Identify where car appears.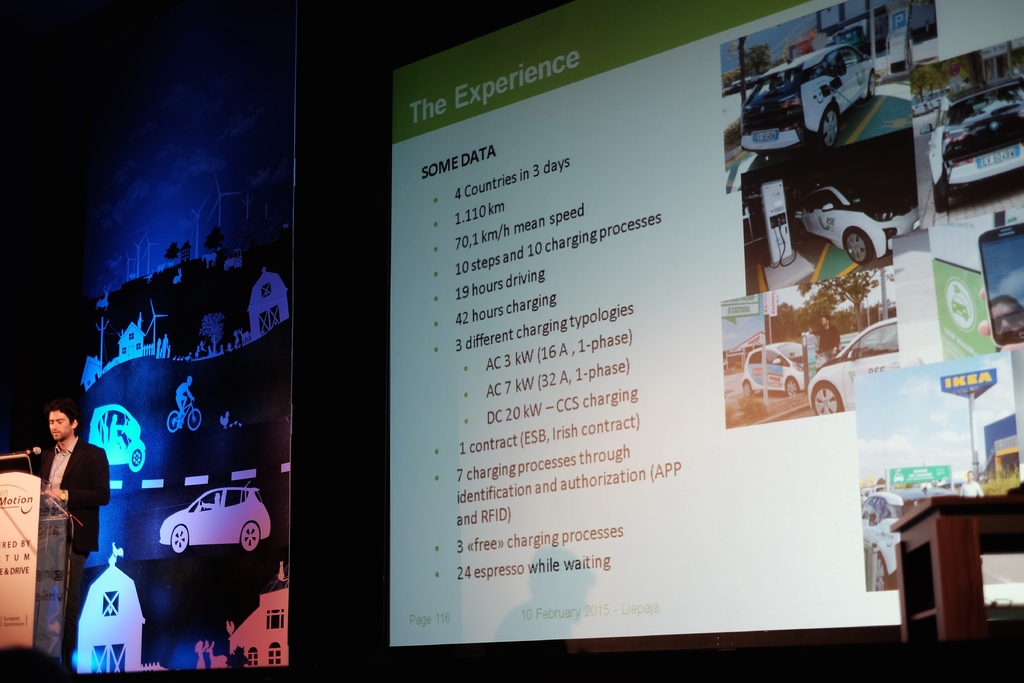
Appears at x1=808, y1=318, x2=899, y2=414.
